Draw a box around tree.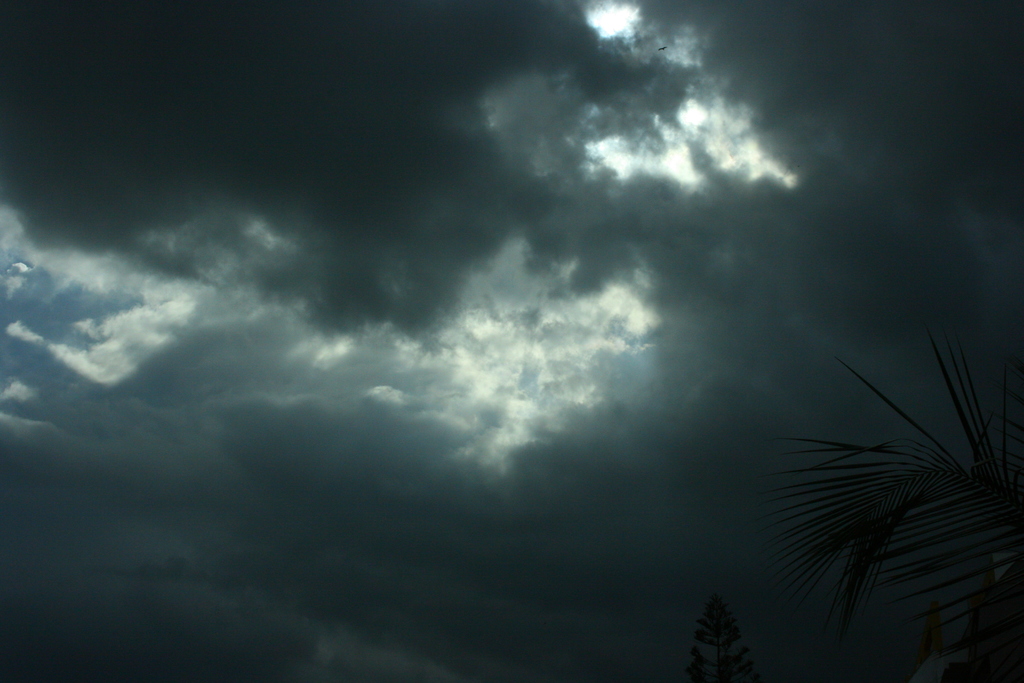
764 332 1023 648.
